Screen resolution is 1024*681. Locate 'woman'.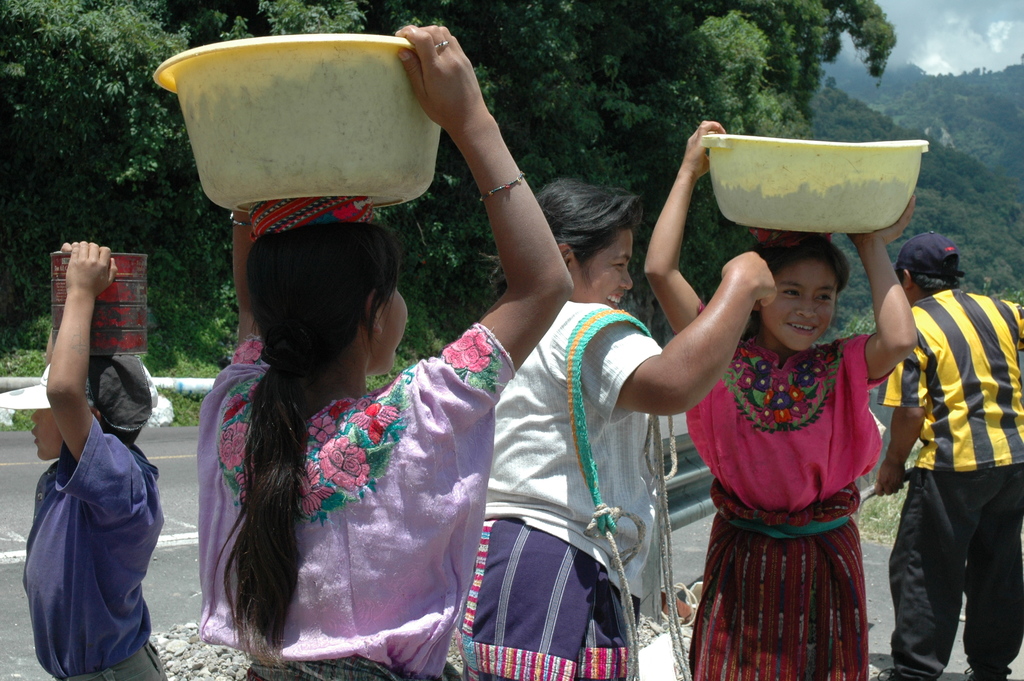
BBox(454, 181, 770, 680).
